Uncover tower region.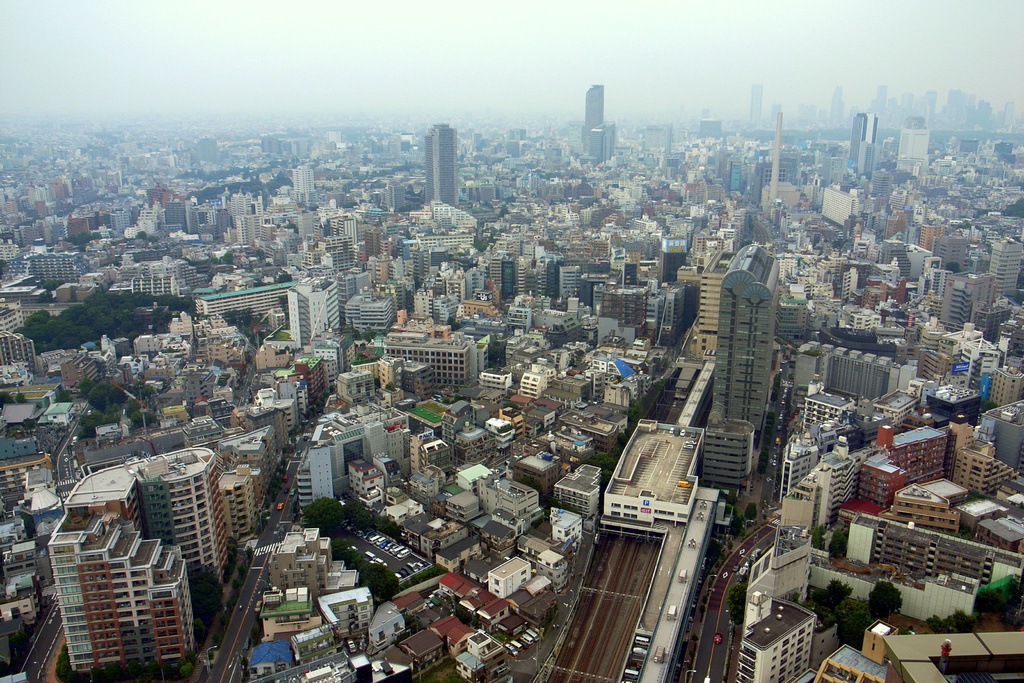
Uncovered: box=[908, 313, 960, 381].
